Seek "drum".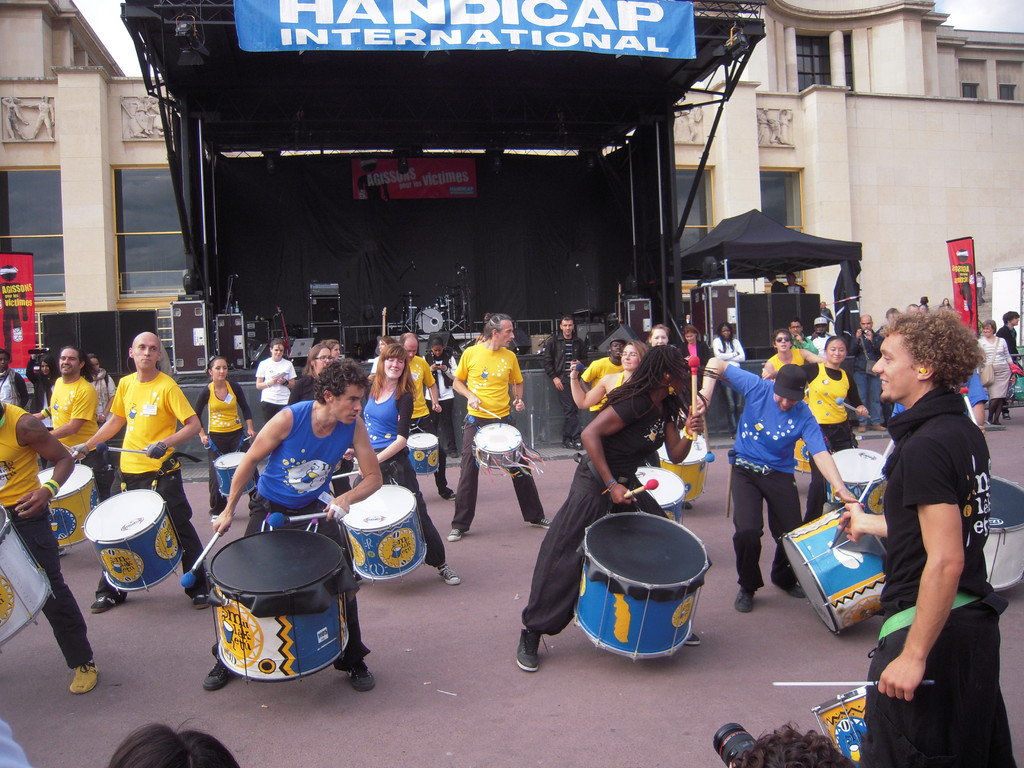
locate(214, 451, 258, 493).
